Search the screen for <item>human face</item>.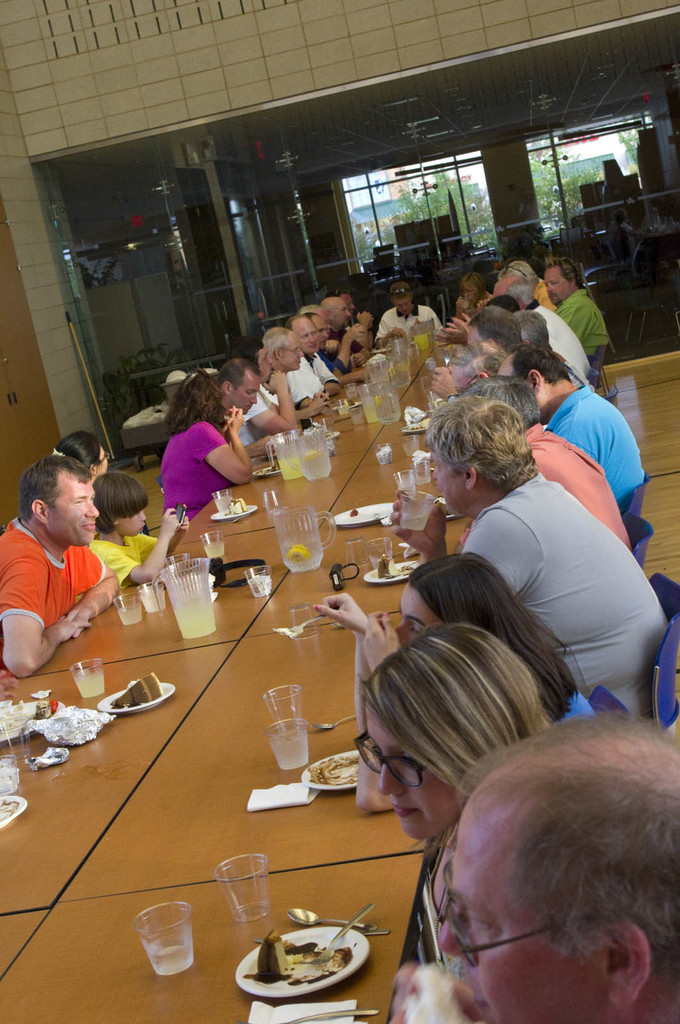
Found at 326:296:347:330.
